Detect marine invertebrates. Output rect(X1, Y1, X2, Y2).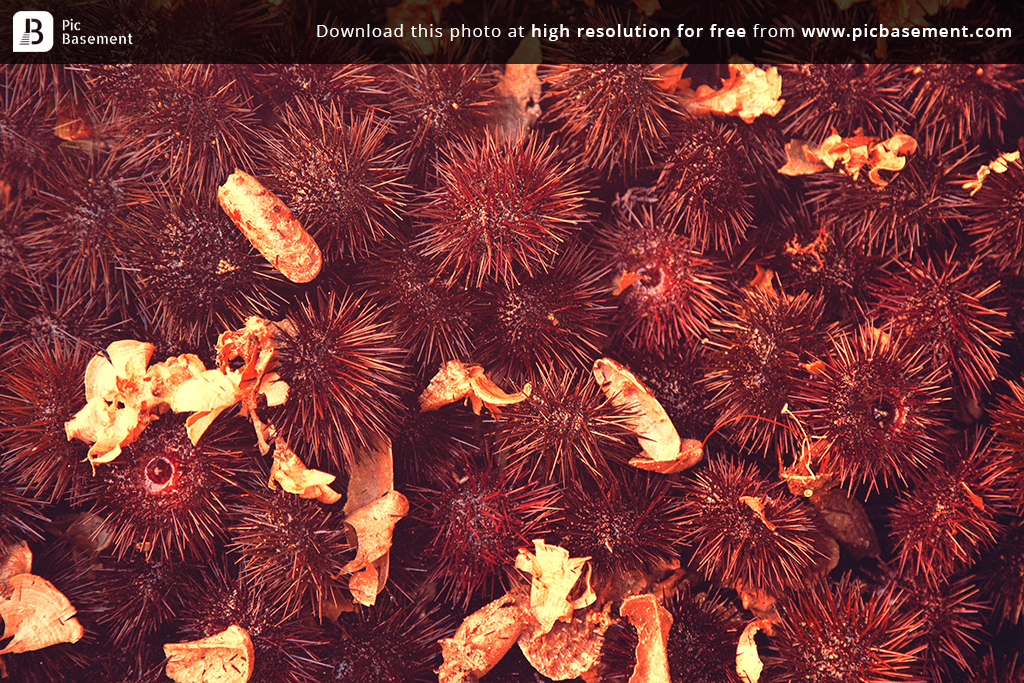
rect(404, 252, 484, 389).
